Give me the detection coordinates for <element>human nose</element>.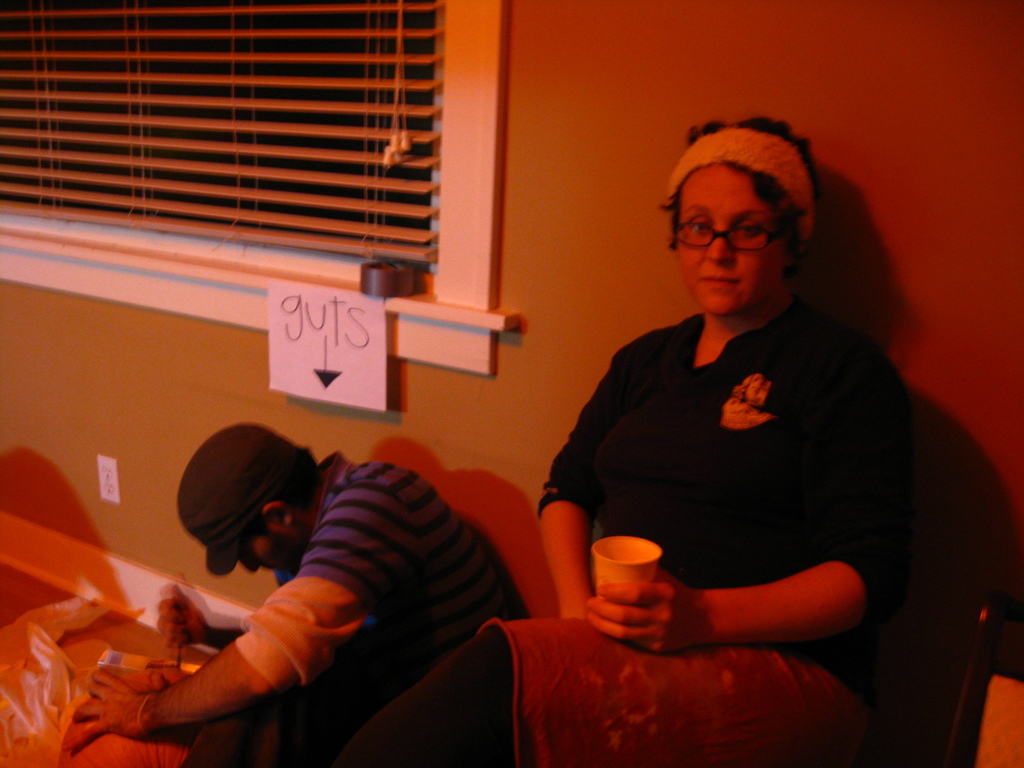
[x1=706, y1=222, x2=735, y2=262].
